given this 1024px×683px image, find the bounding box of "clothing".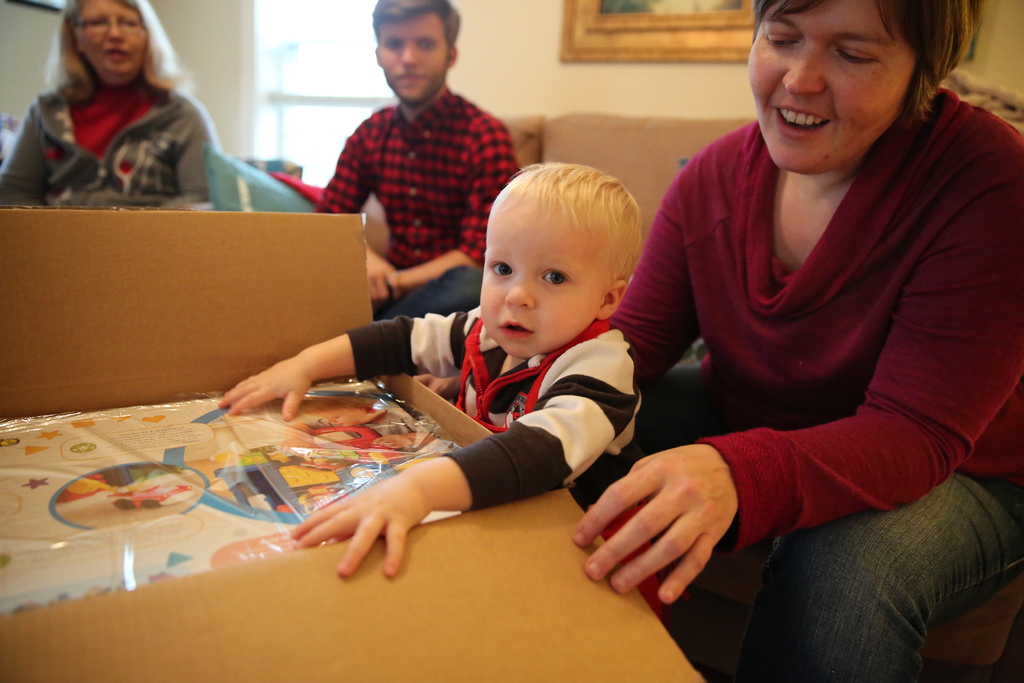
select_region(311, 81, 524, 324).
